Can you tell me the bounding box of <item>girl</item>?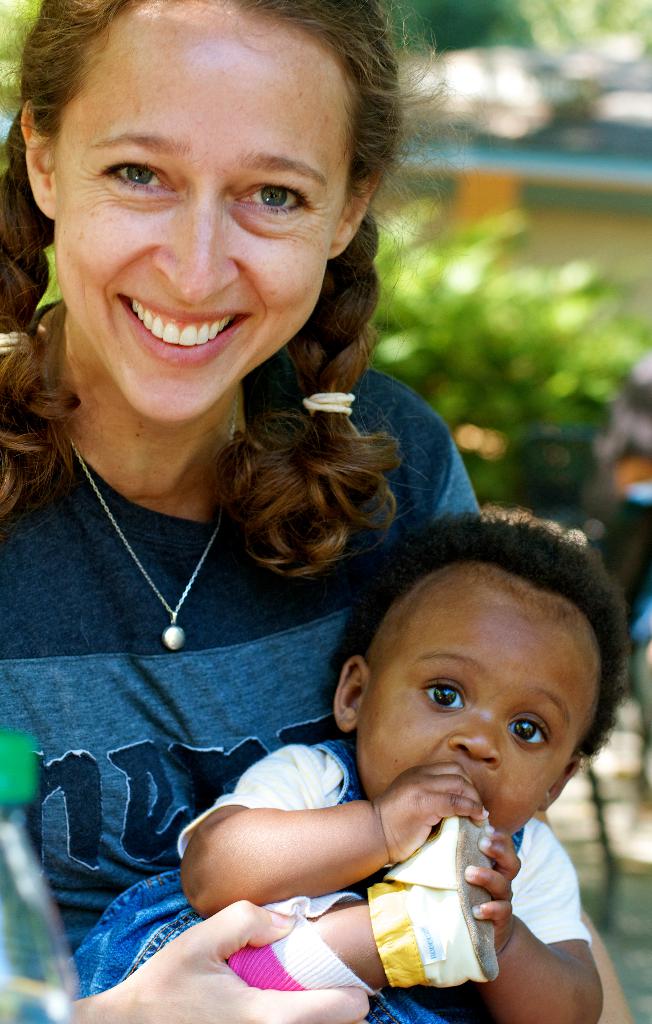
locate(51, 507, 628, 1023).
